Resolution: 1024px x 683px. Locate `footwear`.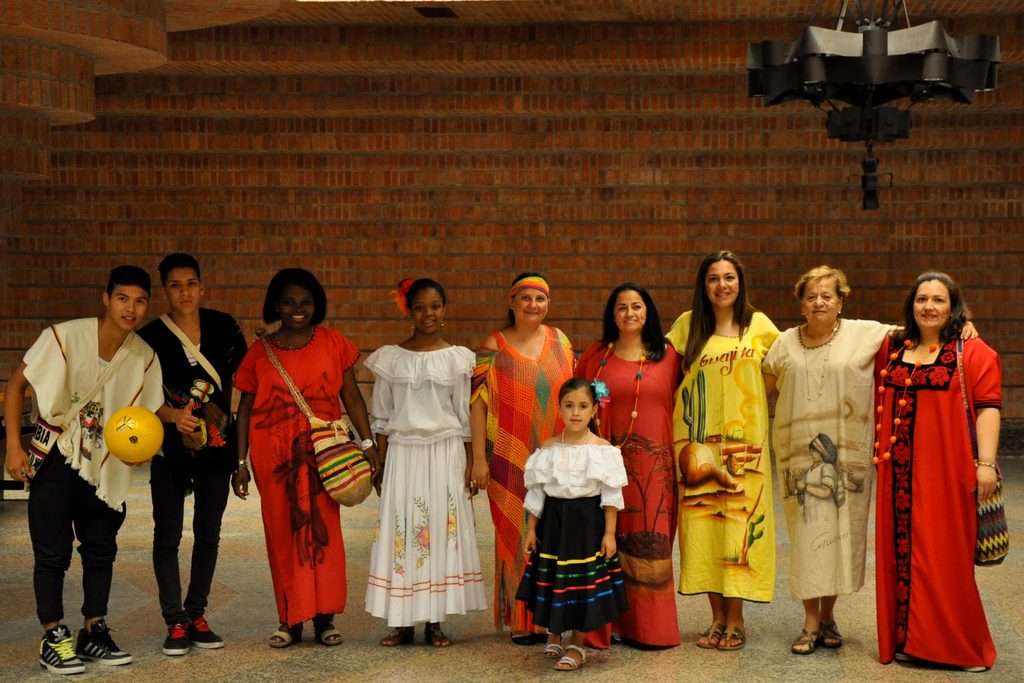
l=311, t=624, r=343, b=649.
